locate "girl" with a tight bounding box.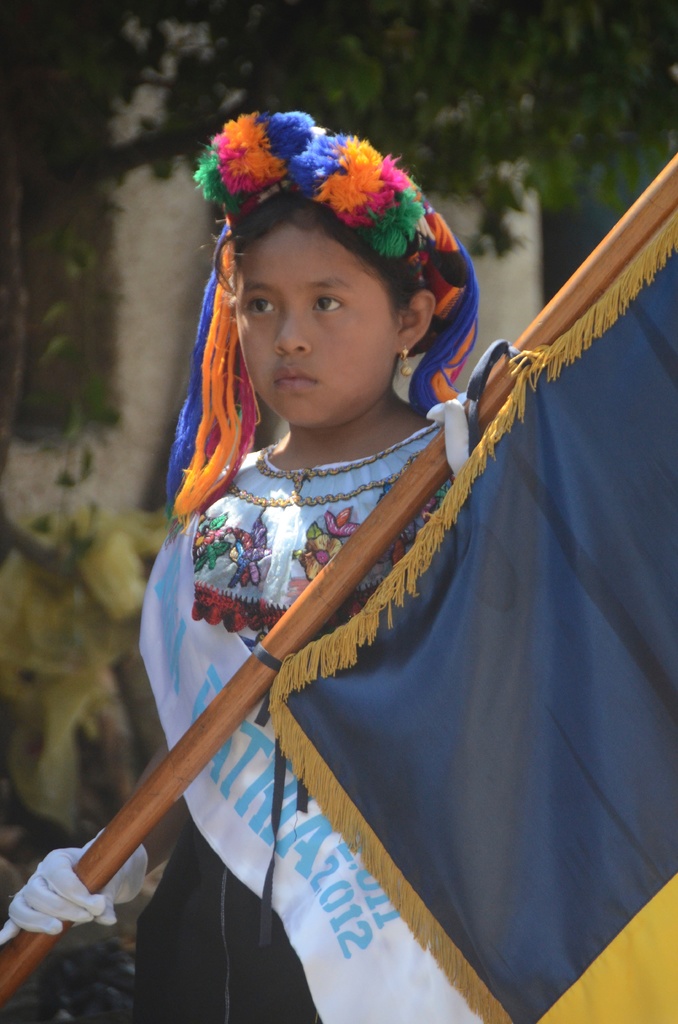
0, 106, 543, 1023.
